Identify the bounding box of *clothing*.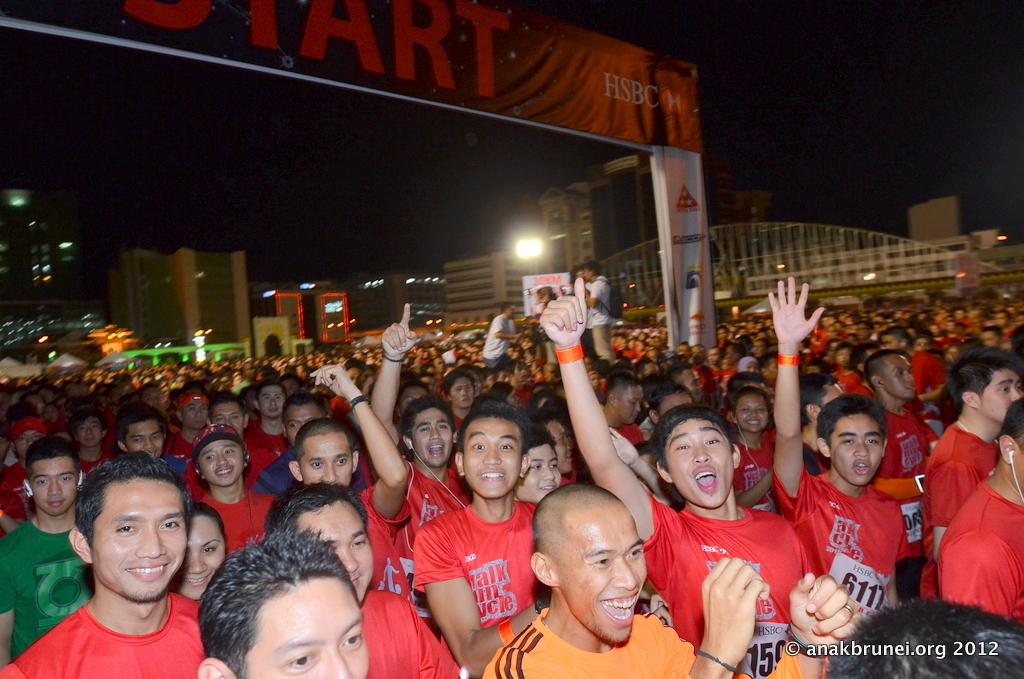
bbox=[0, 521, 87, 663].
